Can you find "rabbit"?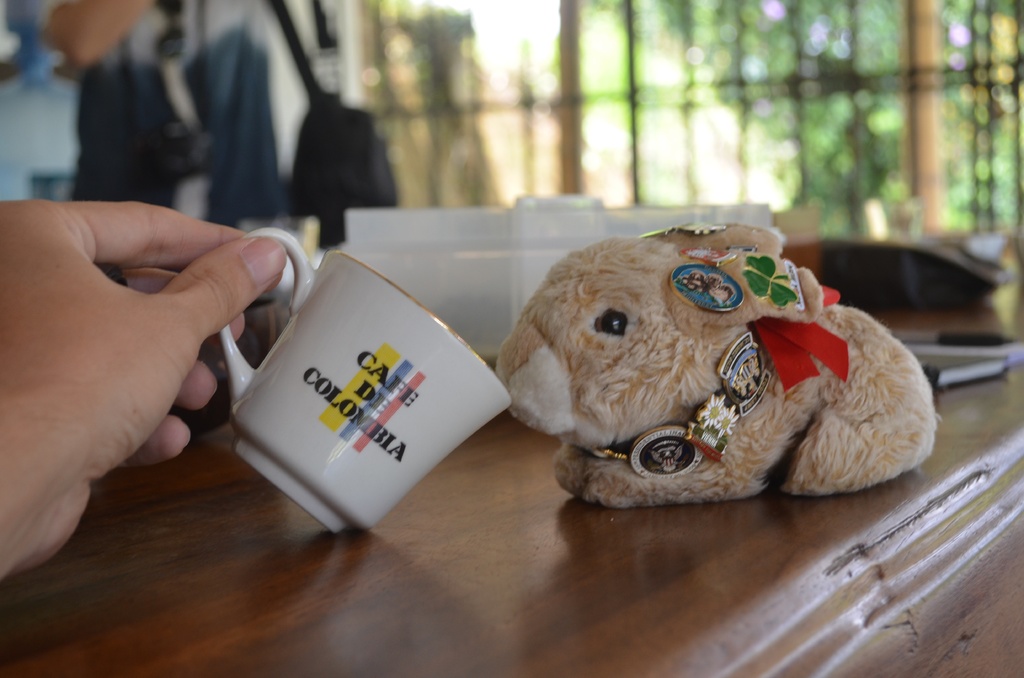
Yes, bounding box: box(493, 223, 942, 512).
